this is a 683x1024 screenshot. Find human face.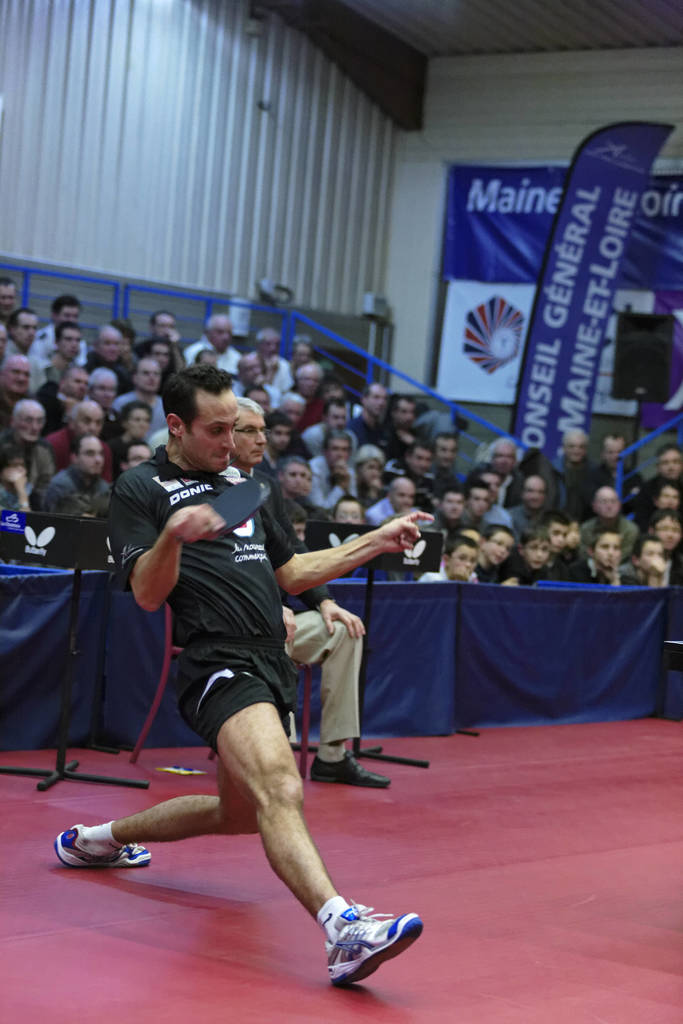
Bounding box: [388,474,416,514].
